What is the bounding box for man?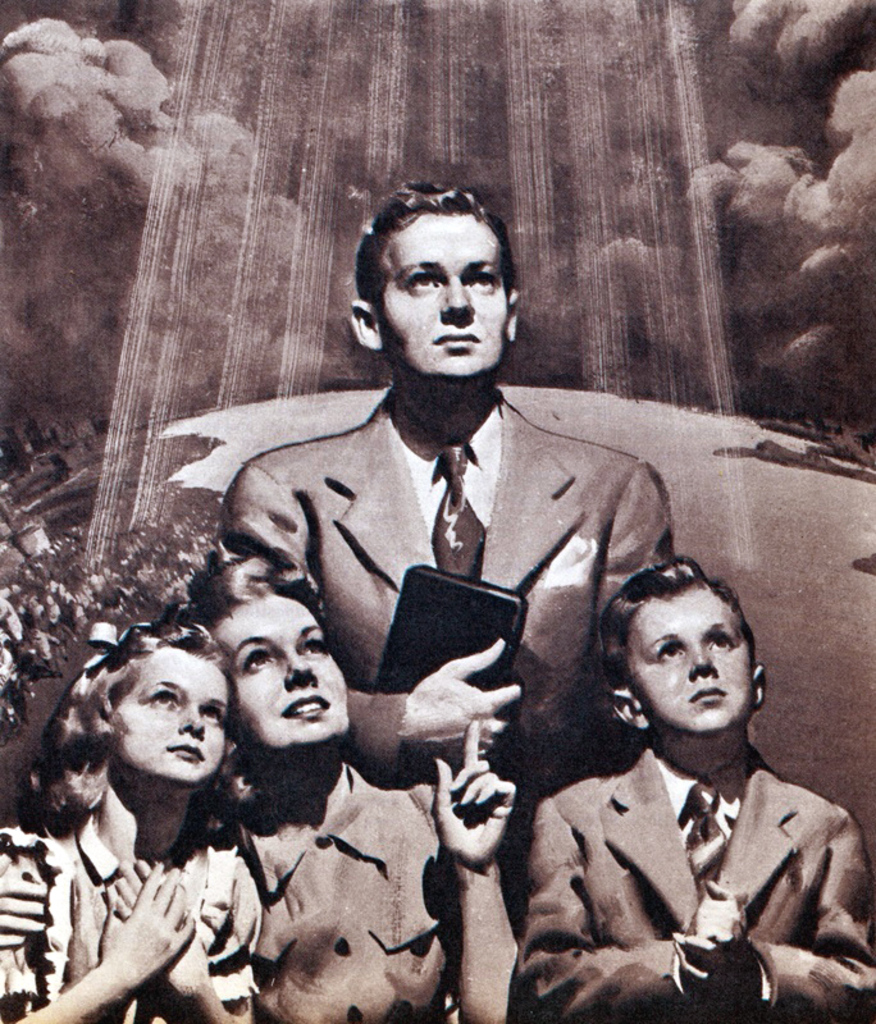
206,178,692,868.
